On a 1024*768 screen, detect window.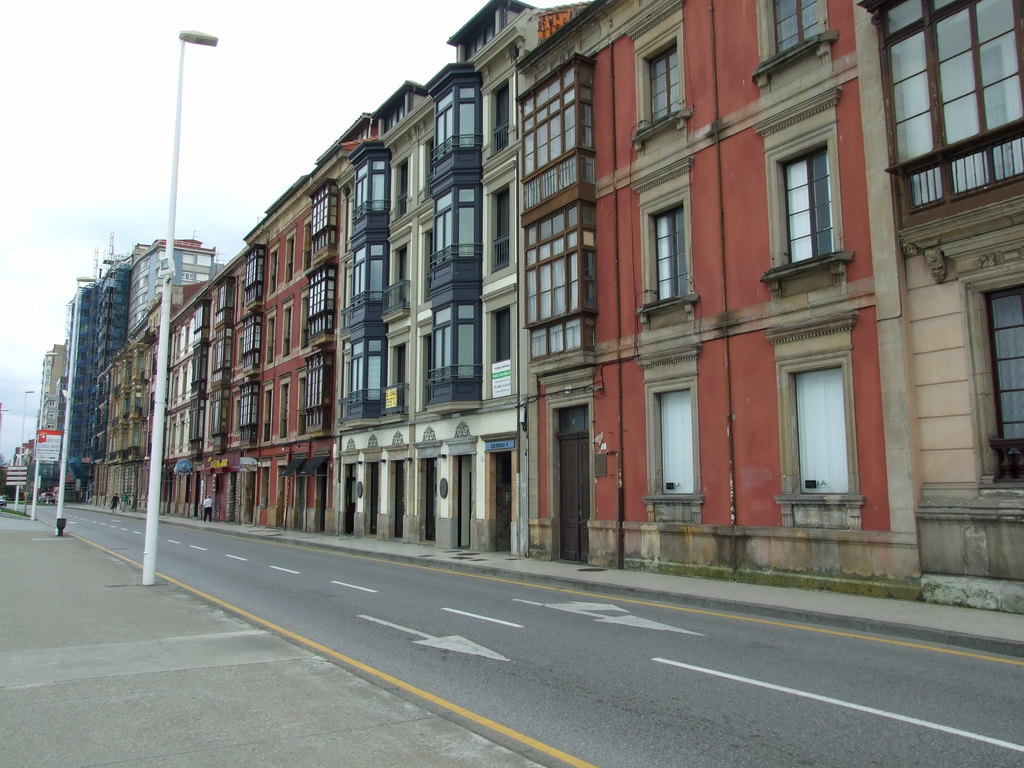
[973,284,1023,498].
